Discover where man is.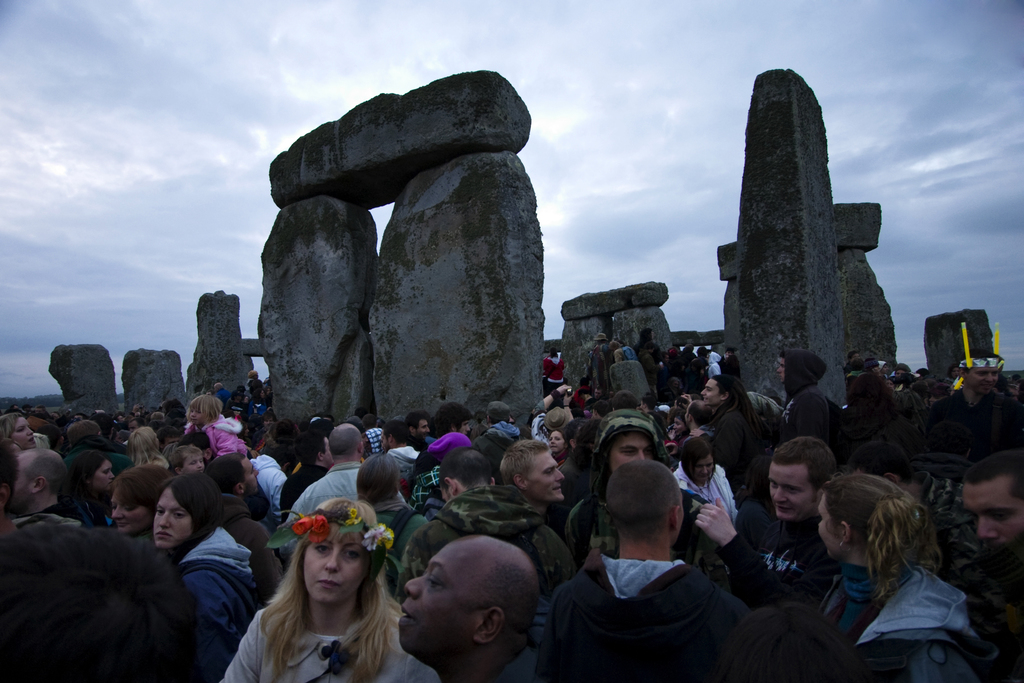
Discovered at rect(503, 438, 572, 532).
